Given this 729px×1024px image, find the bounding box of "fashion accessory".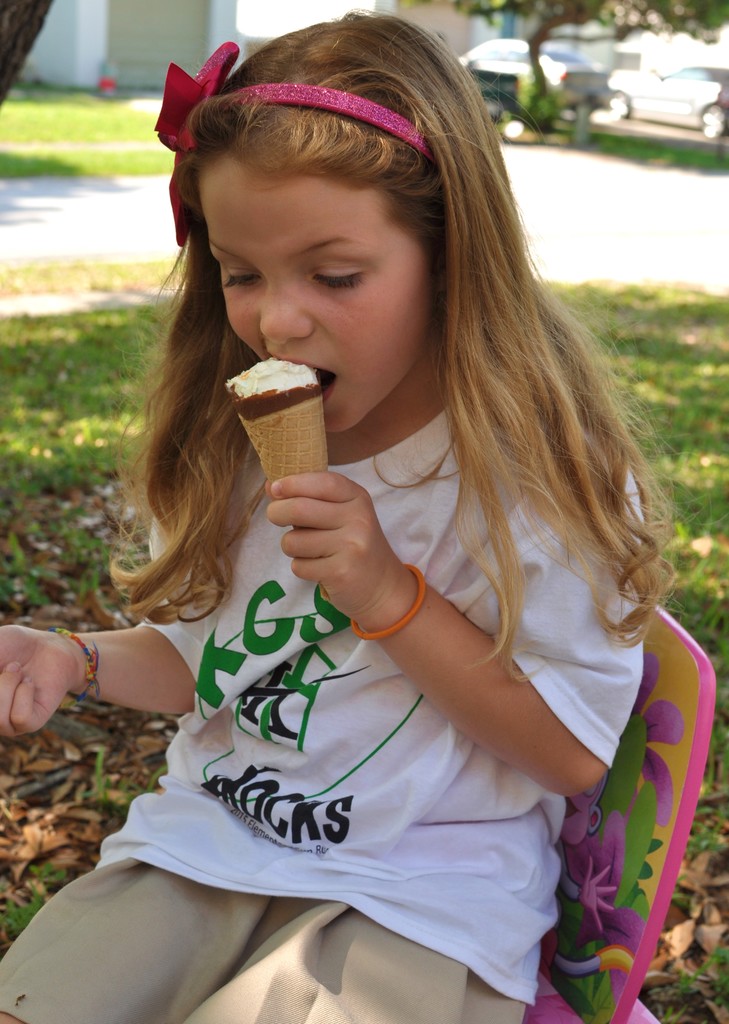
select_region(350, 561, 423, 643).
